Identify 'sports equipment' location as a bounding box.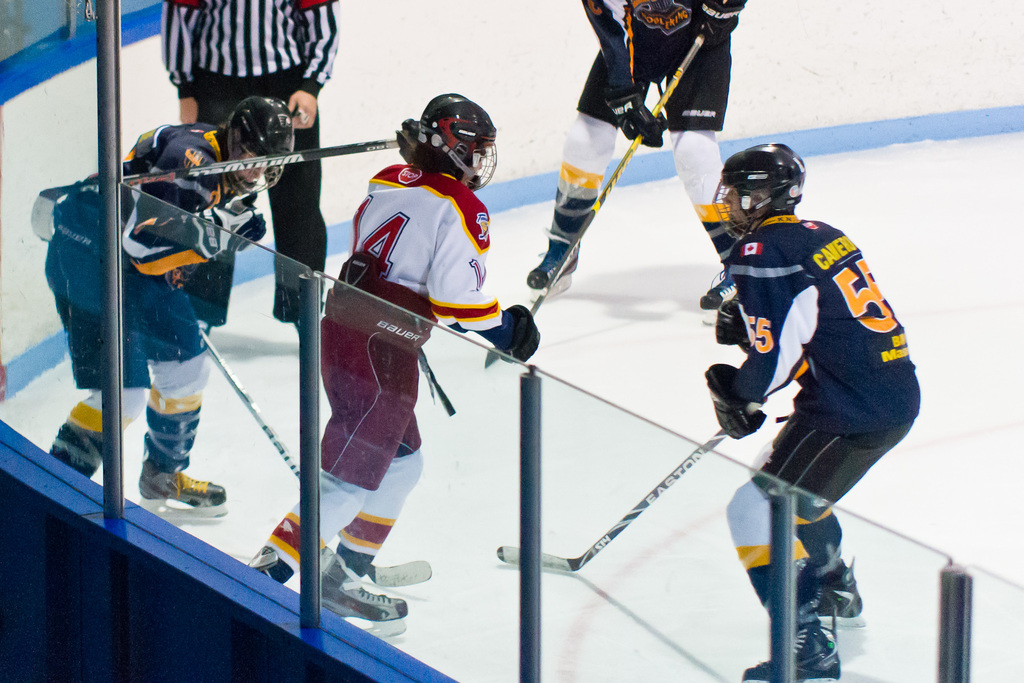
x1=396 y1=87 x2=502 y2=194.
